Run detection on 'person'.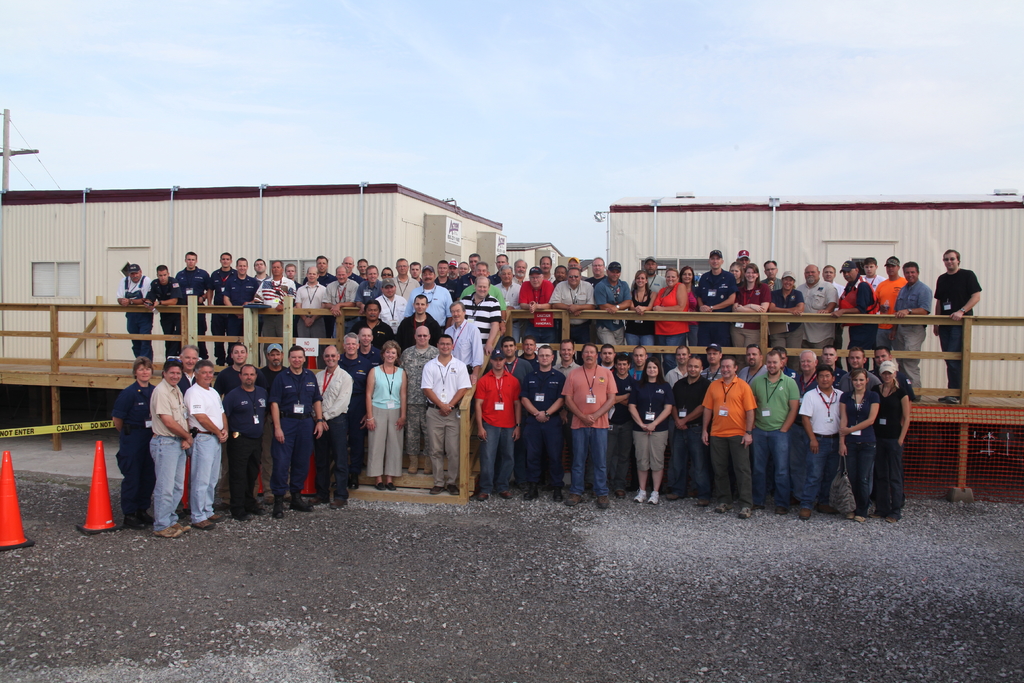
Result: rect(403, 264, 451, 323).
